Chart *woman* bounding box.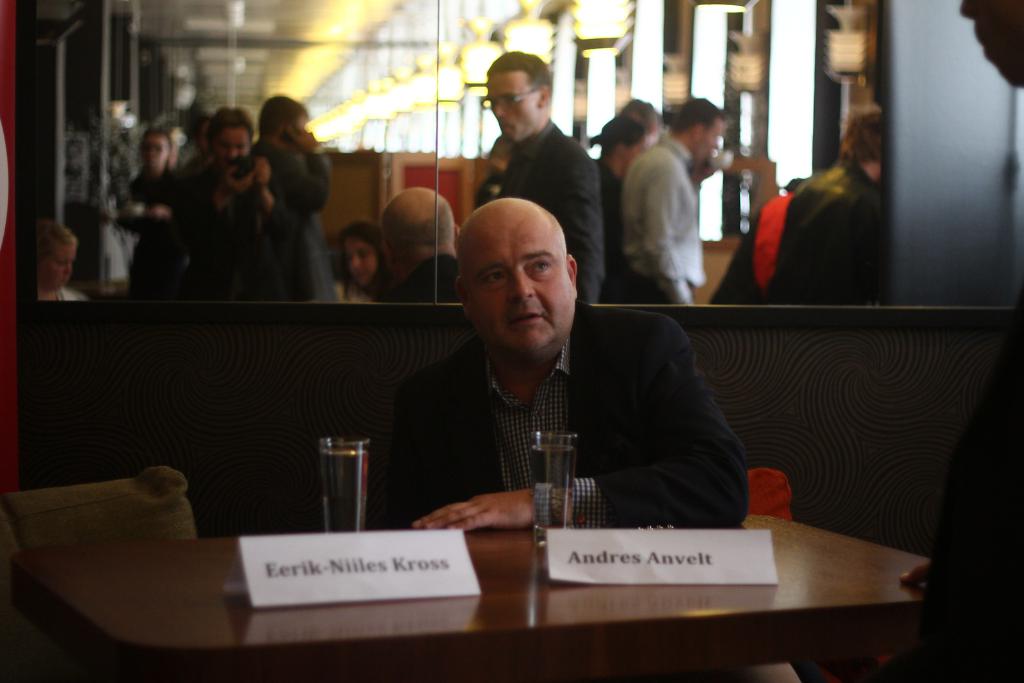
Charted: <bbox>239, 88, 333, 289</bbox>.
